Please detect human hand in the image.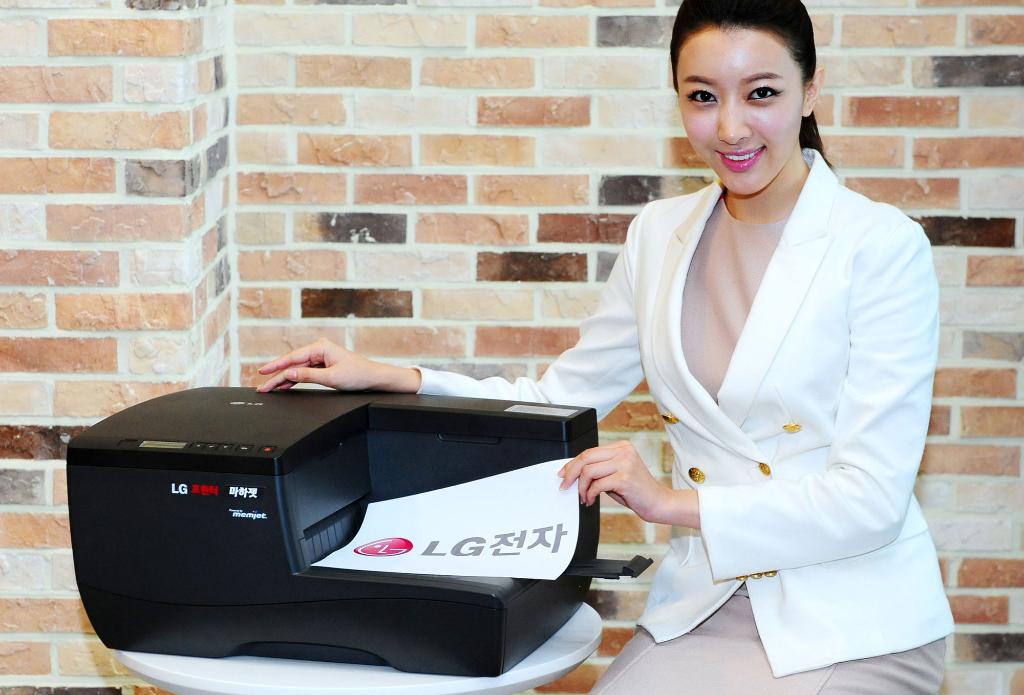
[557,439,673,525].
